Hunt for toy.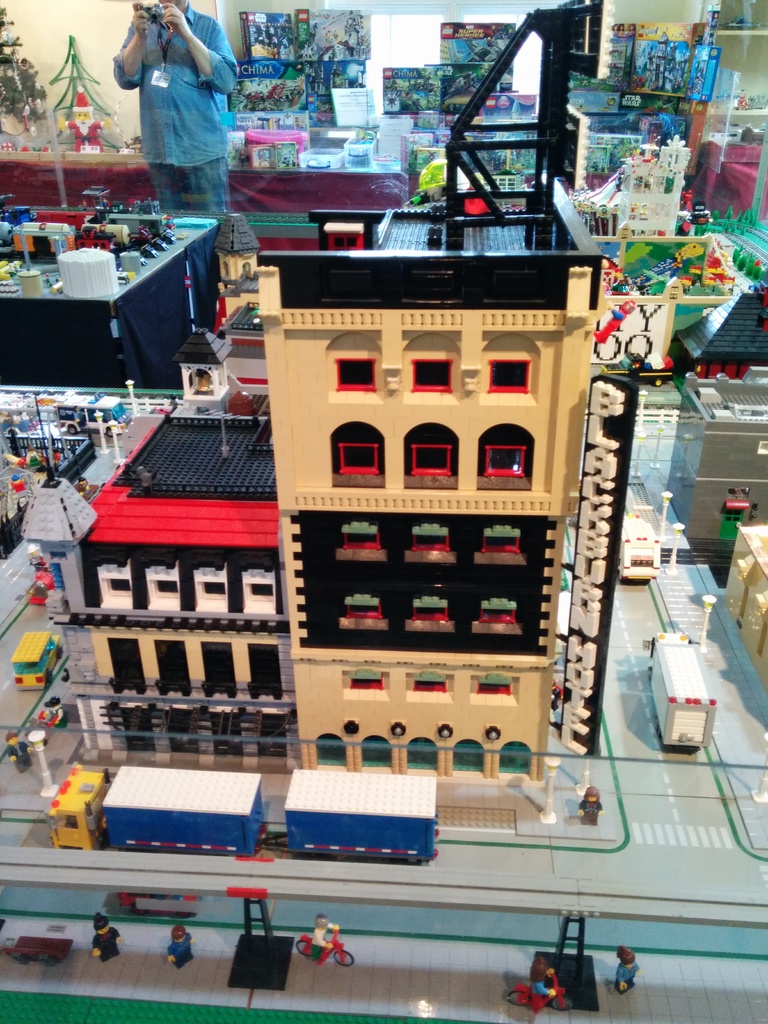
Hunted down at Rect(647, 632, 719, 741).
